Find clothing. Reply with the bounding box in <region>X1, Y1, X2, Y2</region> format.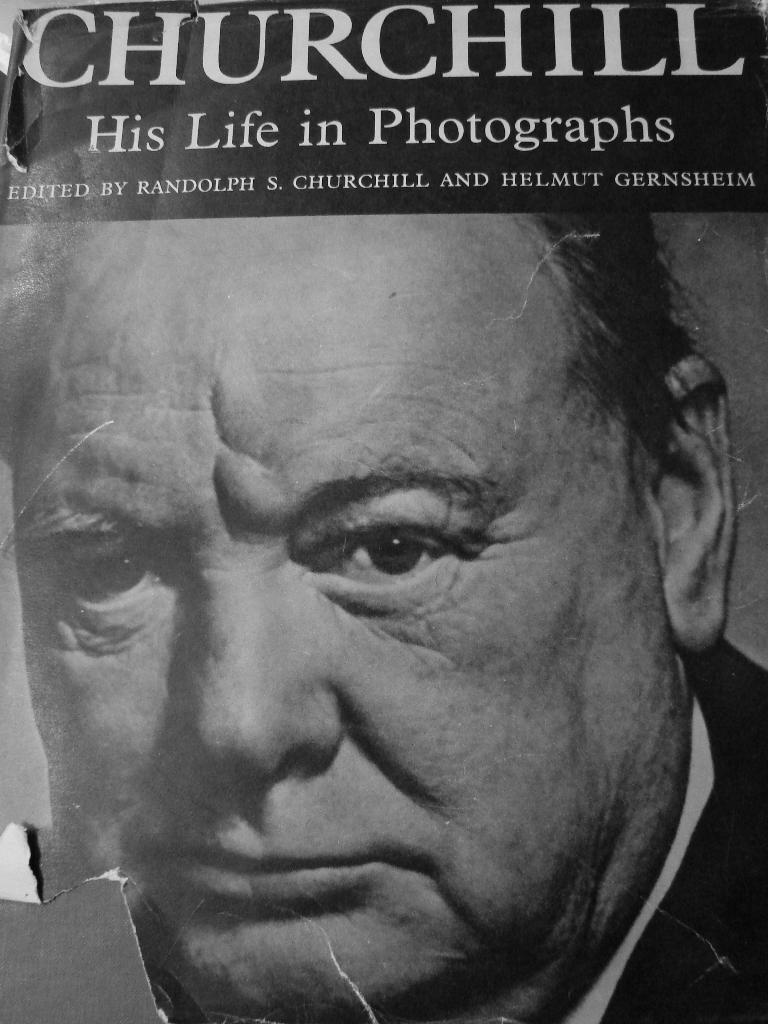
<region>0, 637, 767, 1023</region>.
